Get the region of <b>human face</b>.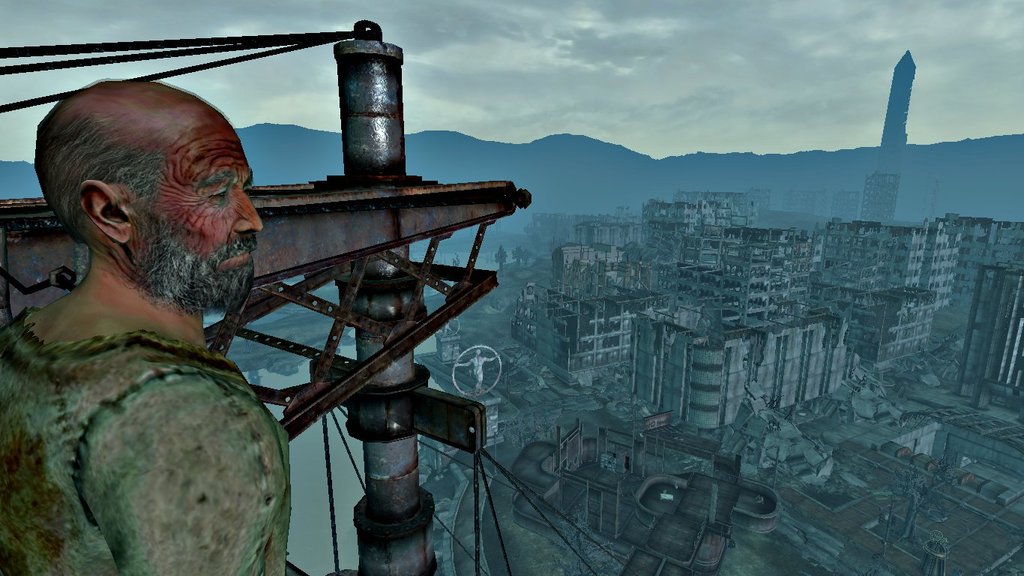
[128,116,264,307].
